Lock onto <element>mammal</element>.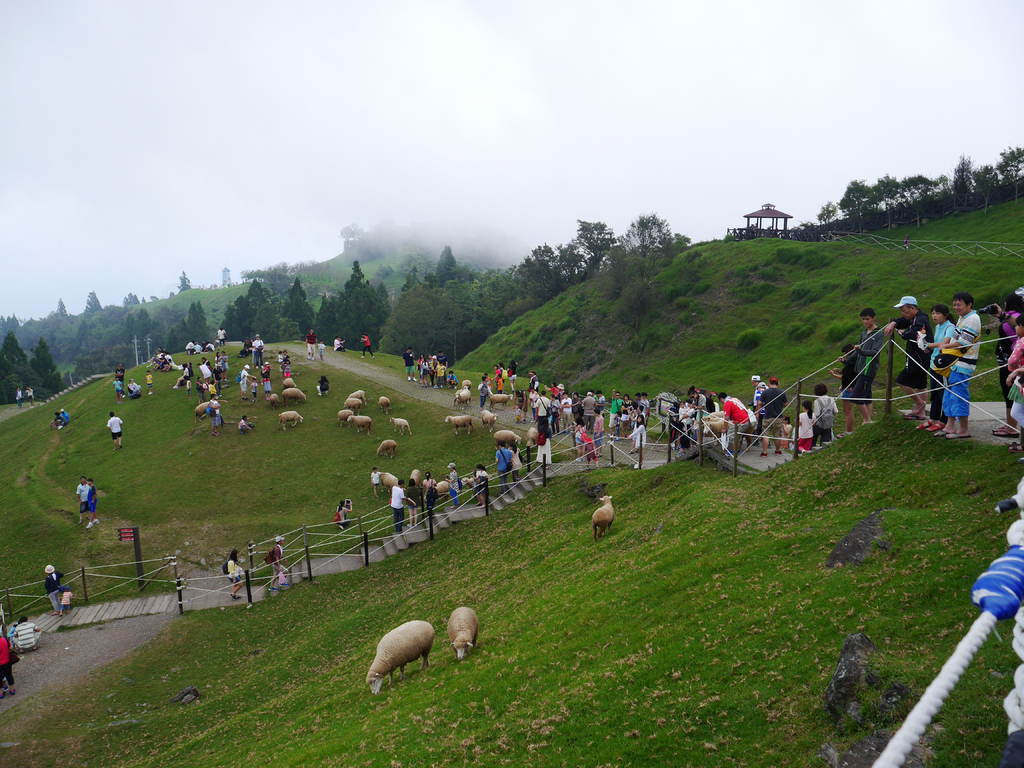
Locked: BBox(333, 335, 344, 353).
